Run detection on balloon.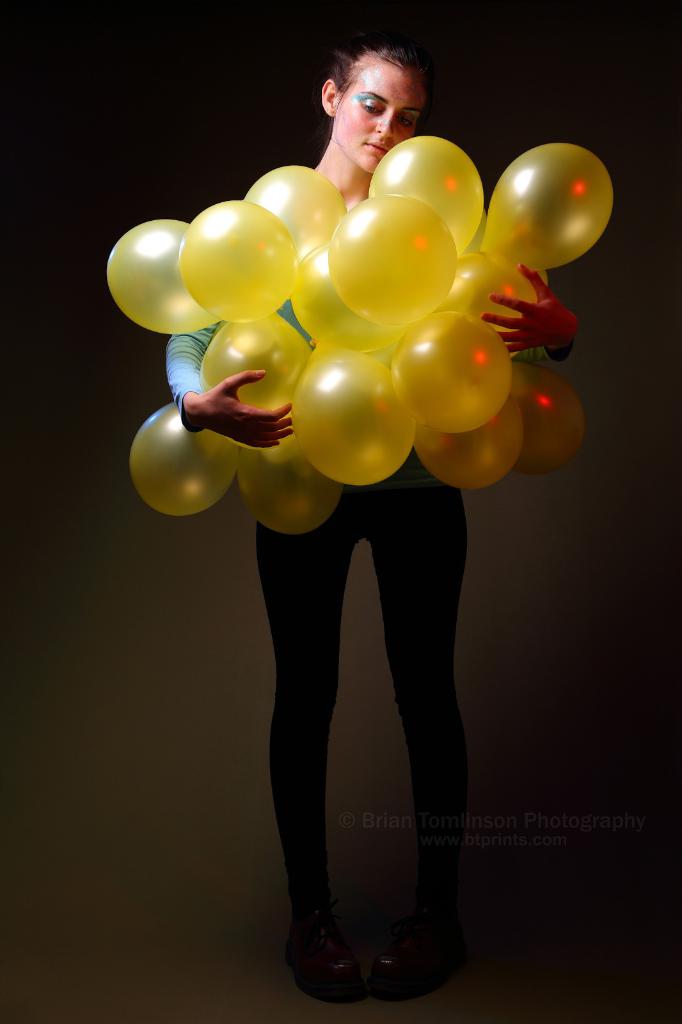
Result: [x1=365, y1=135, x2=484, y2=254].
